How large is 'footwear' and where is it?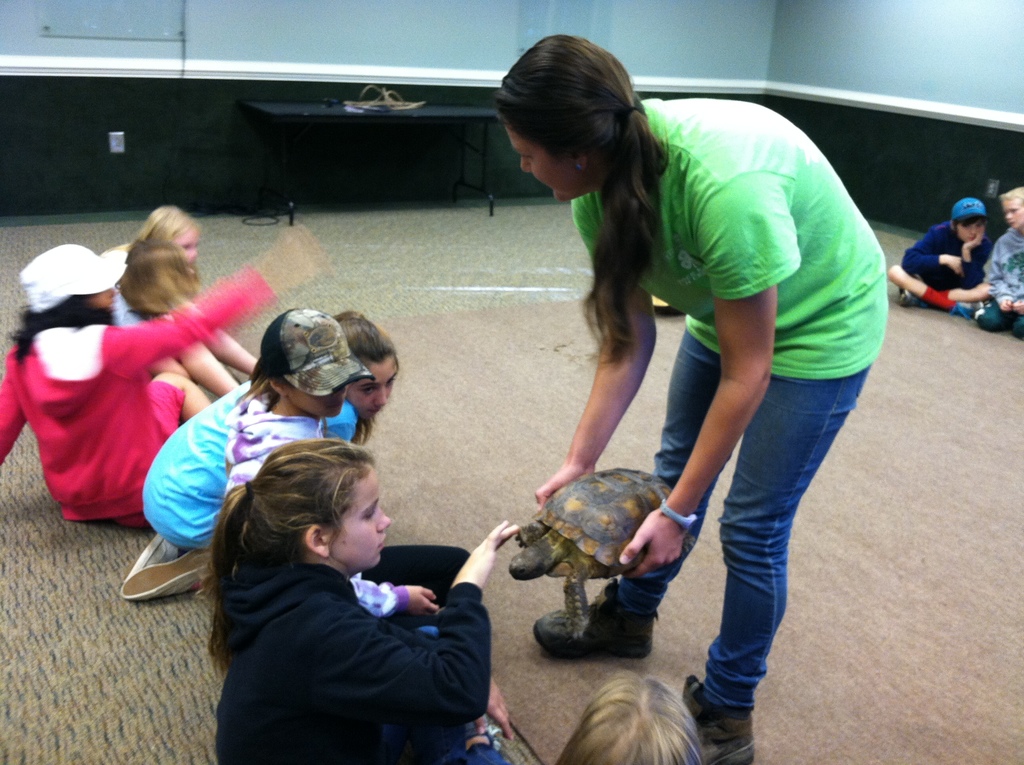
Bounding box: (x1=950, y1=300, x2=984, y2=319).
